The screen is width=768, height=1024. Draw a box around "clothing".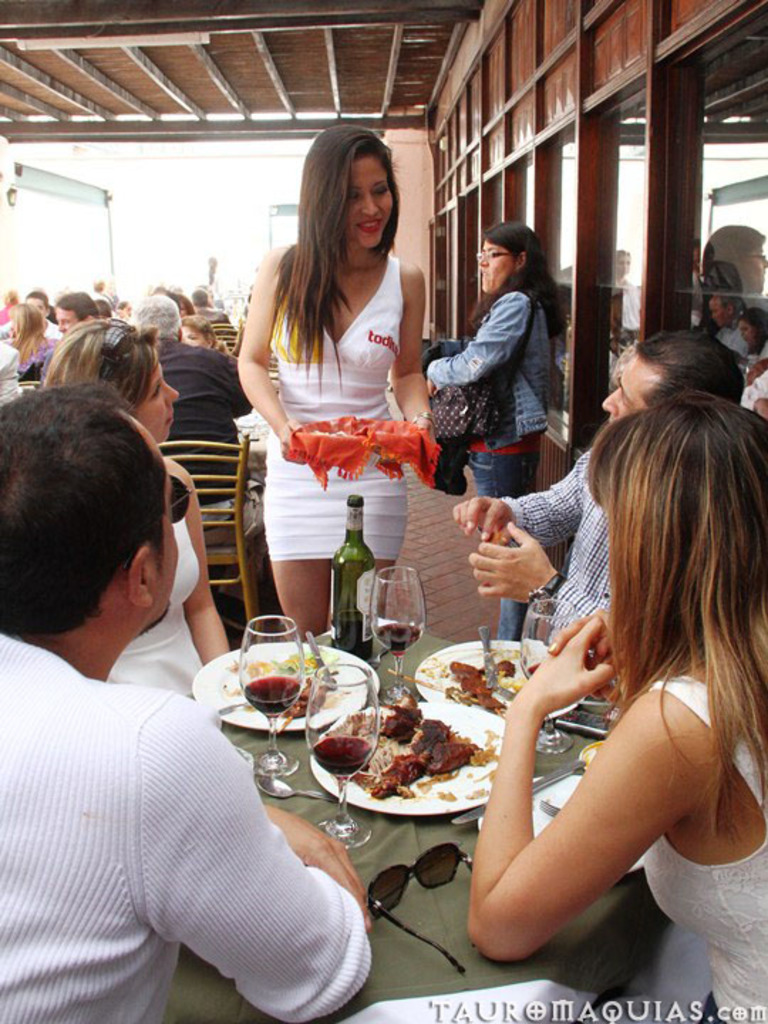
<region>105, 511, 205, 690</region>.
